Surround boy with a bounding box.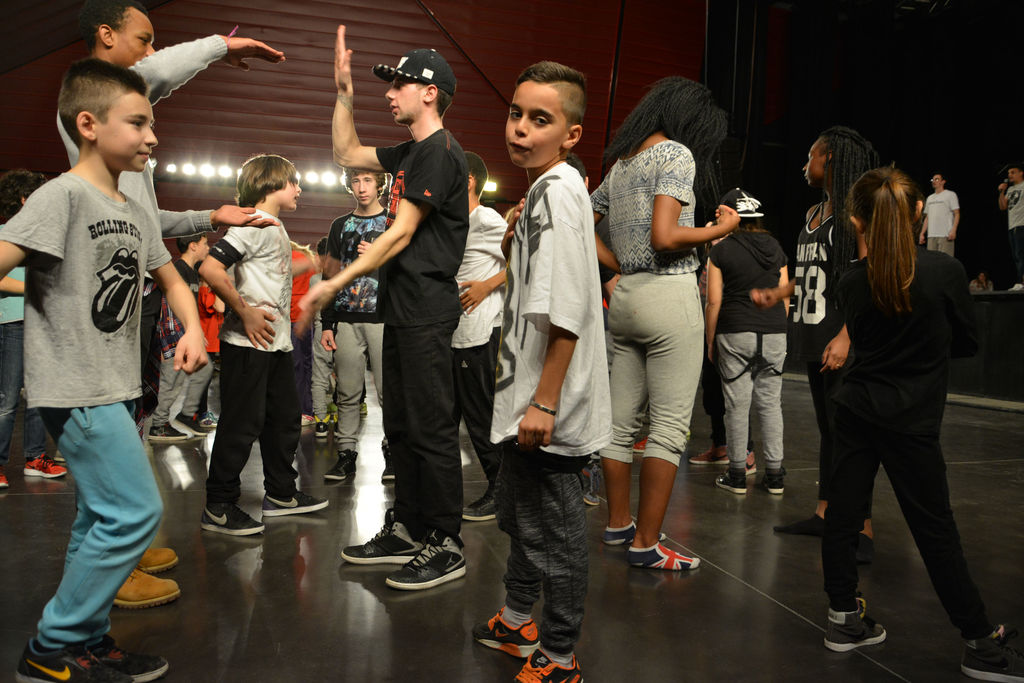
[198, 155, 330, 534].
